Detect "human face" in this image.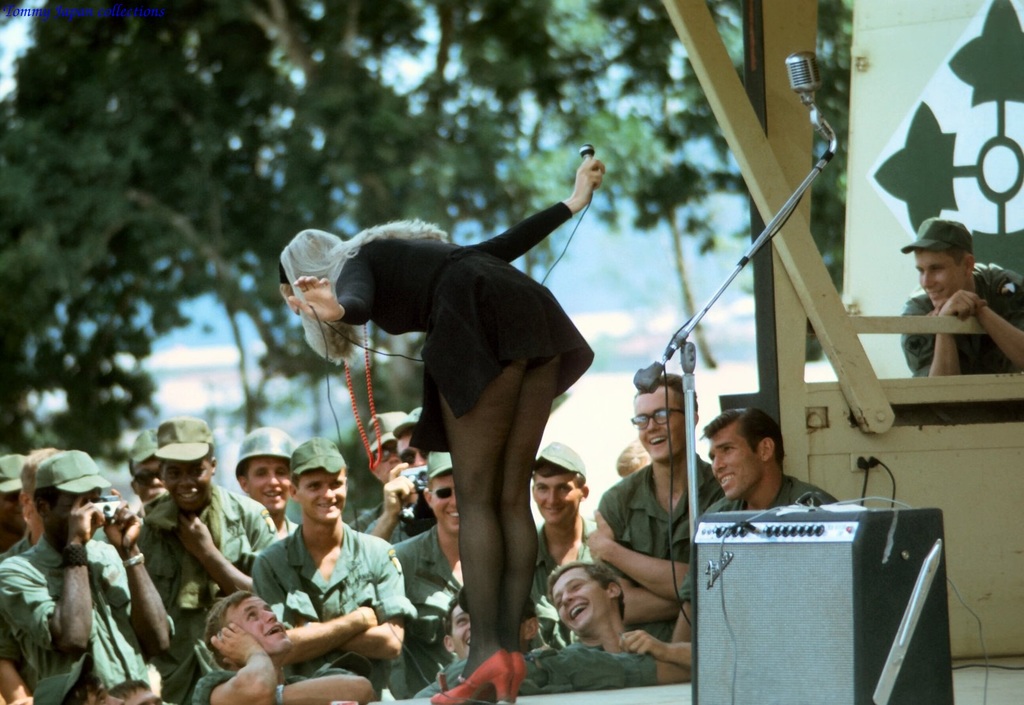
Detection: [x1=543, y1=568, x2=601, y2=628].
